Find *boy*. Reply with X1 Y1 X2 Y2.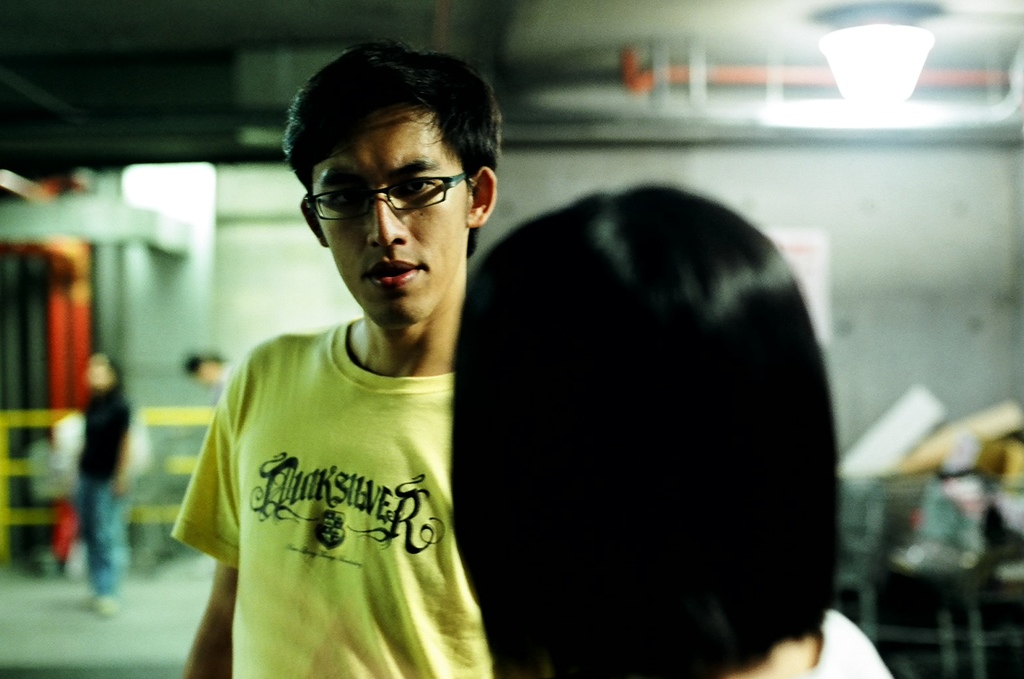
180 34 503 678.
